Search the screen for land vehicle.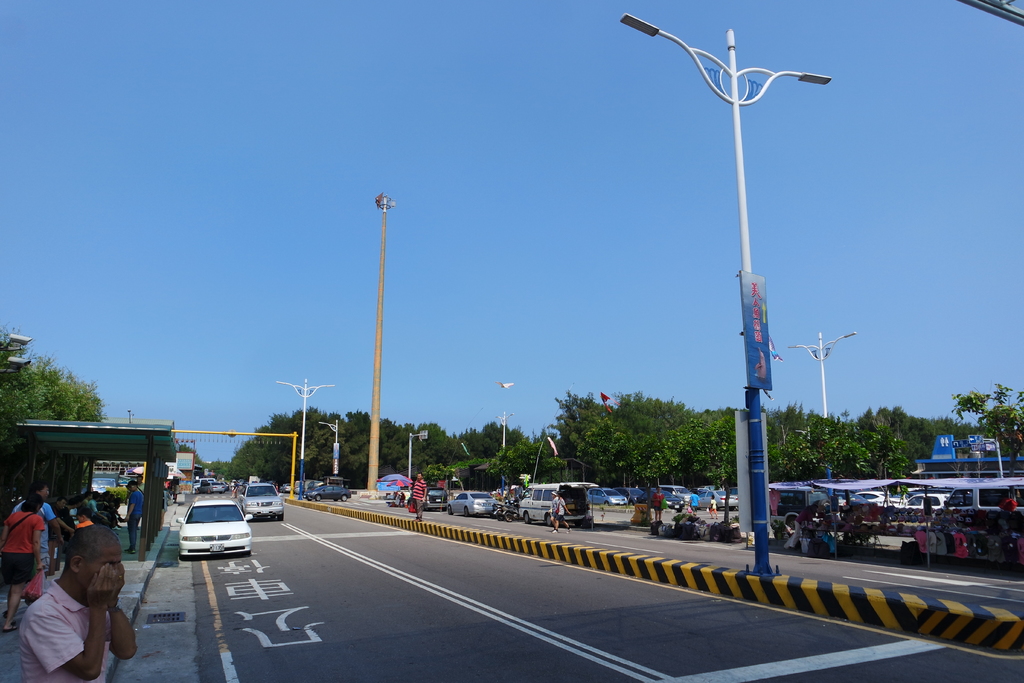
Found at [239,481,285,522].
